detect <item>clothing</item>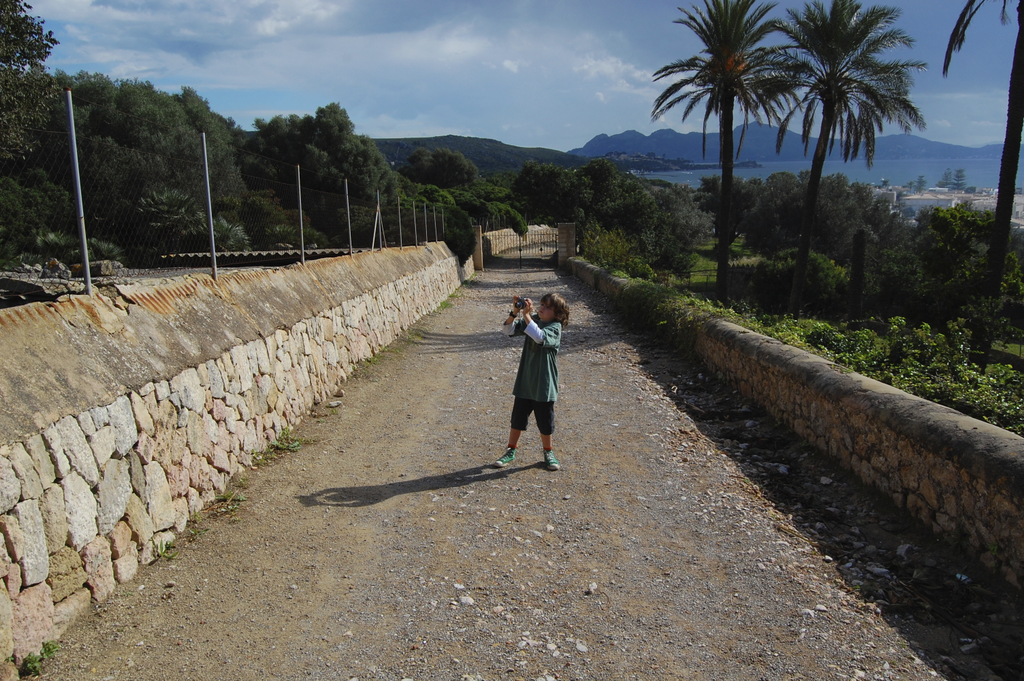
[505,300,572,443]
